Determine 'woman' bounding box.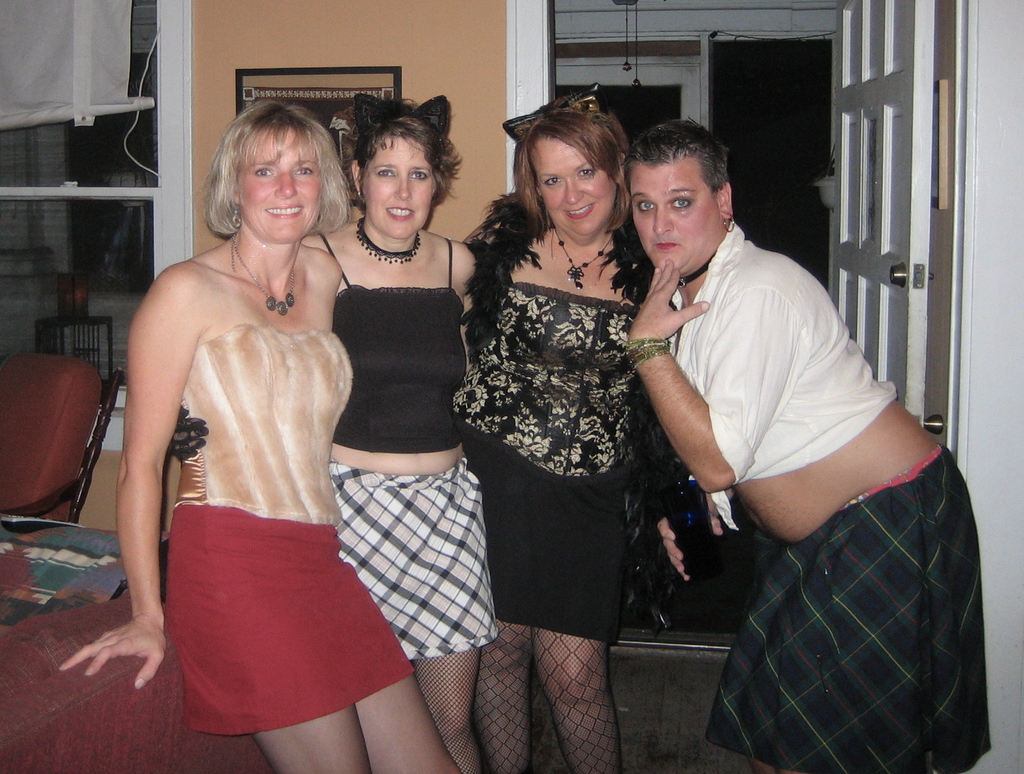
Determined: crop(620, 120, 993, 773).
